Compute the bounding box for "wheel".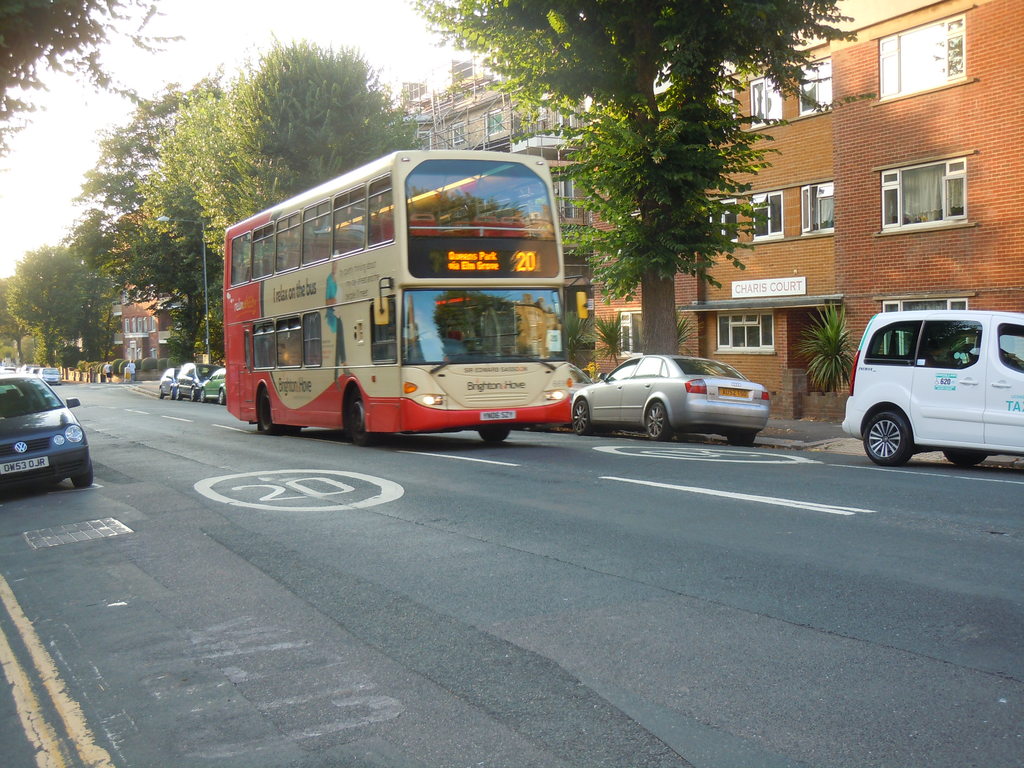
(941, 447, 984, 468).
